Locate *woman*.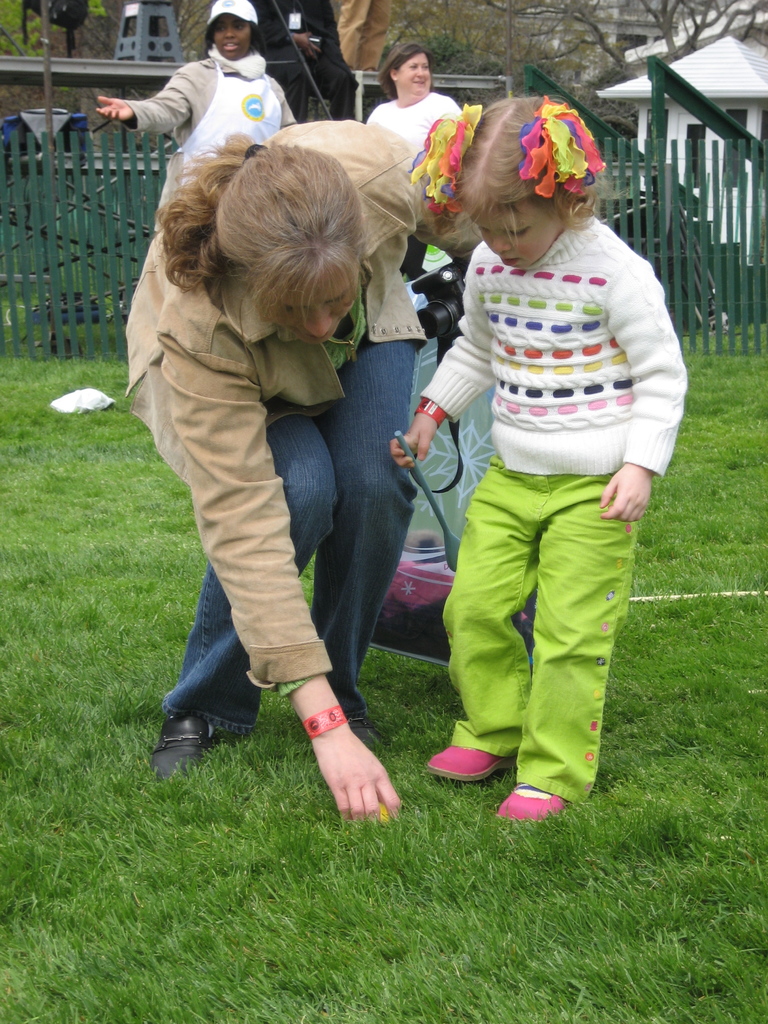
Bounding box: locate(135, 88, 528, 805).
